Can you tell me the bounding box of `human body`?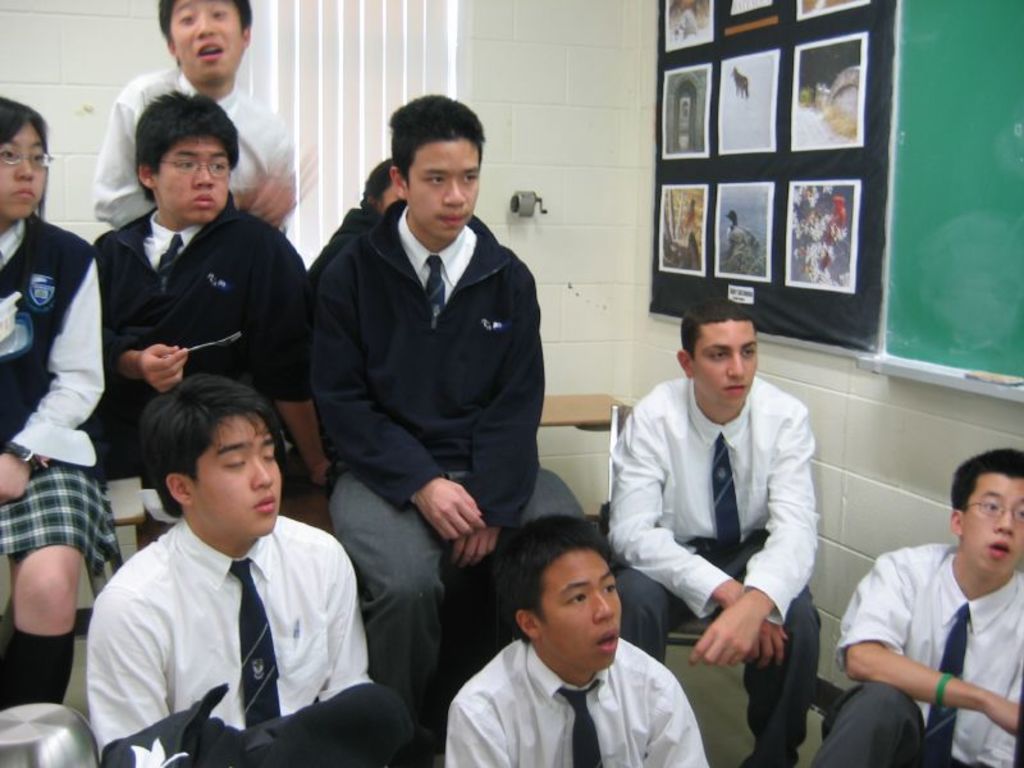
(84,515,435,767).
